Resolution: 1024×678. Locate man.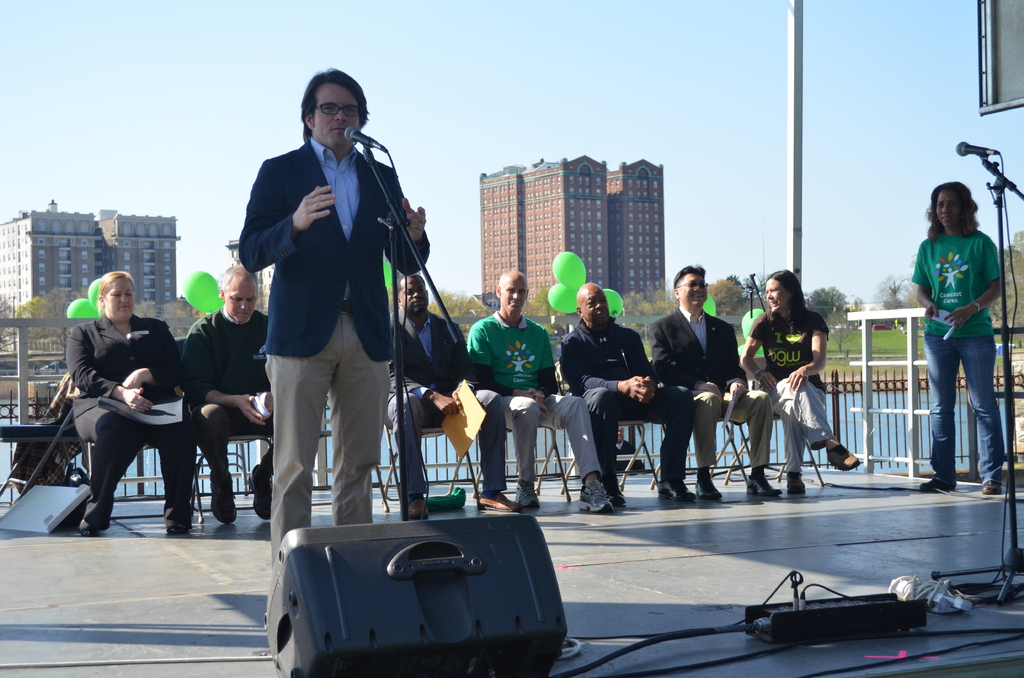
box=[463, 267, 615, 513].
